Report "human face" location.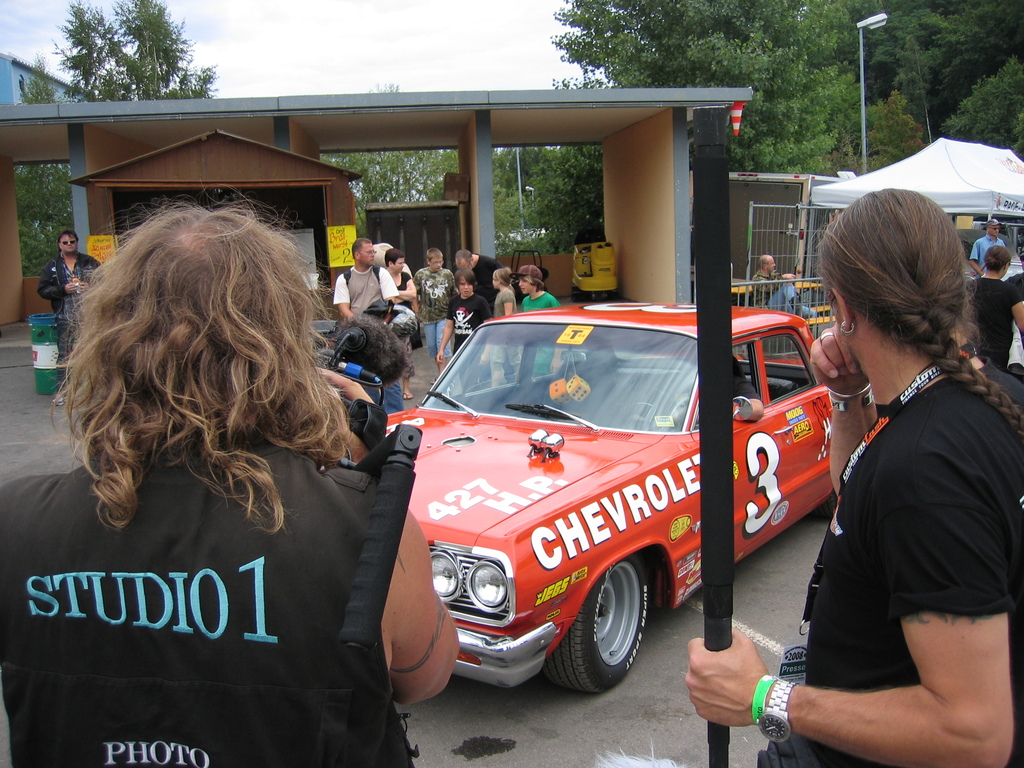
Report: bbox(767, 257, 779, 270).
